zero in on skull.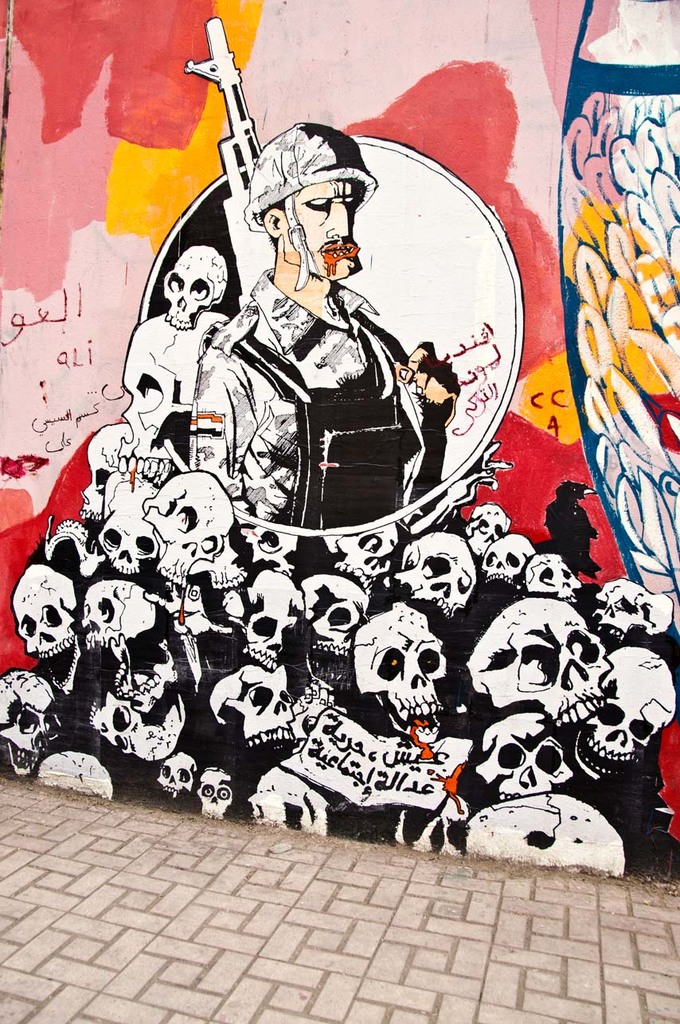
Zeroed in: box(384, 533, 477, 611).
